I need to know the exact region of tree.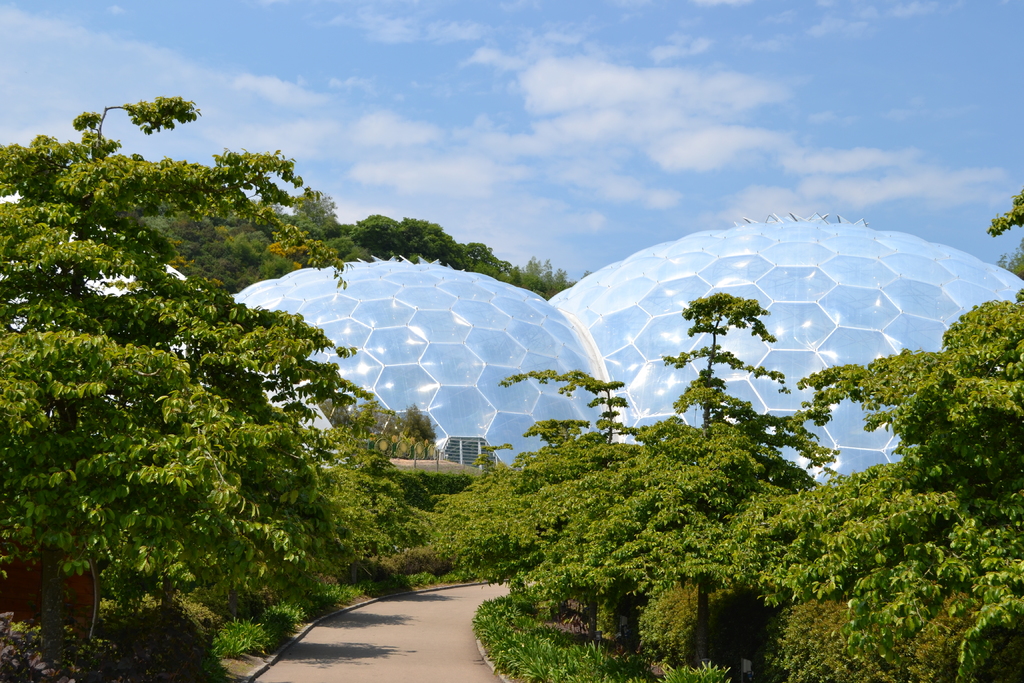
Region: {"x1": 0, "y1": 95, "x2": 424, "y2": 662}.
